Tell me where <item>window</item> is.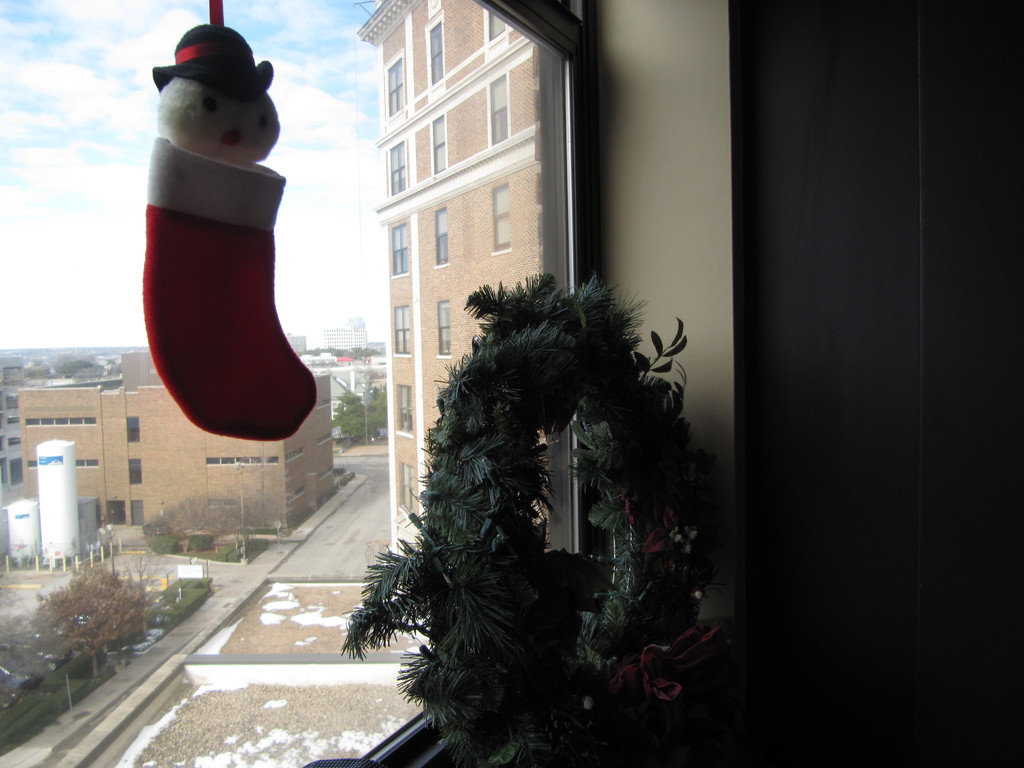
<item>window</item> is at box(127, 413, 138, 444).
